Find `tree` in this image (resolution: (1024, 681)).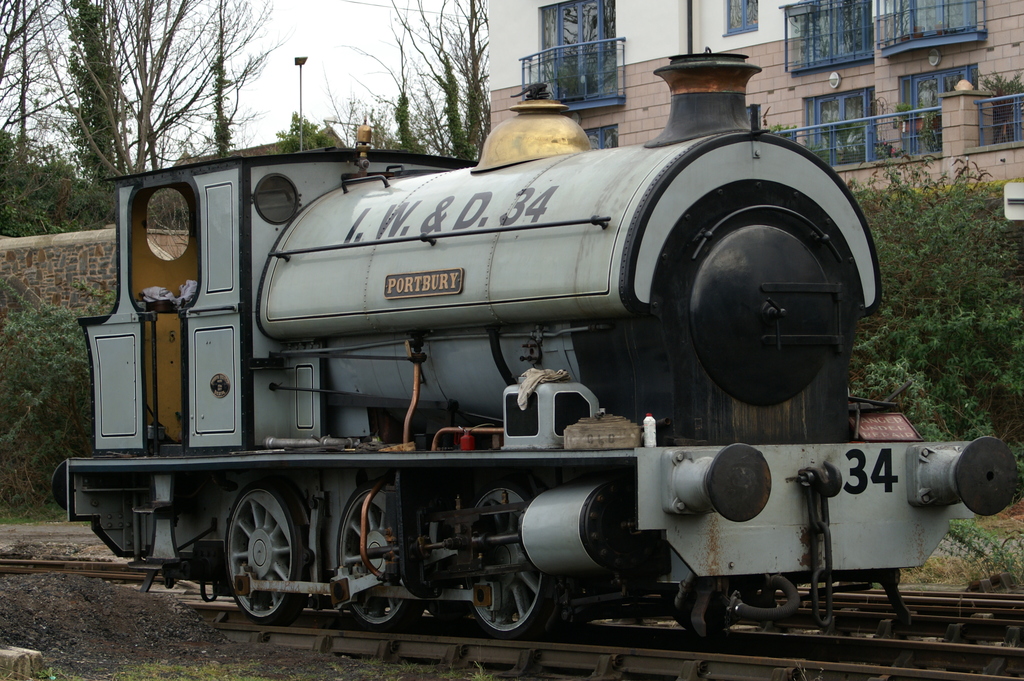
<box>340,0,484,170</box>.
